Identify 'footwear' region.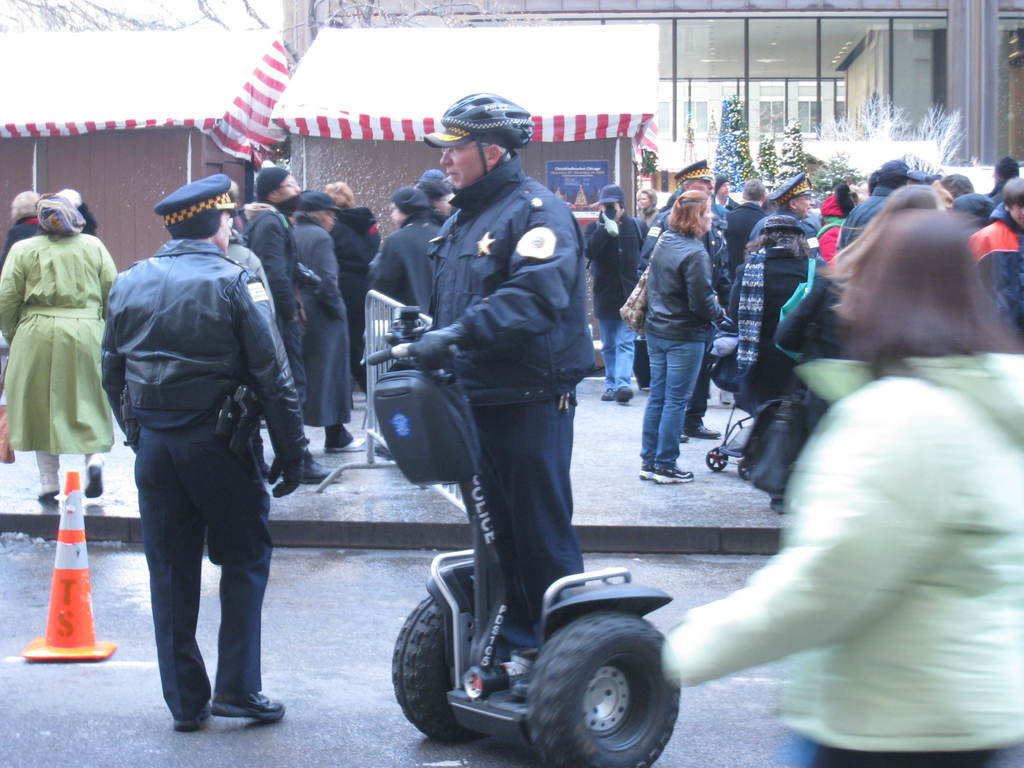
Region: <region>652, 467, 697, 484</region>.
